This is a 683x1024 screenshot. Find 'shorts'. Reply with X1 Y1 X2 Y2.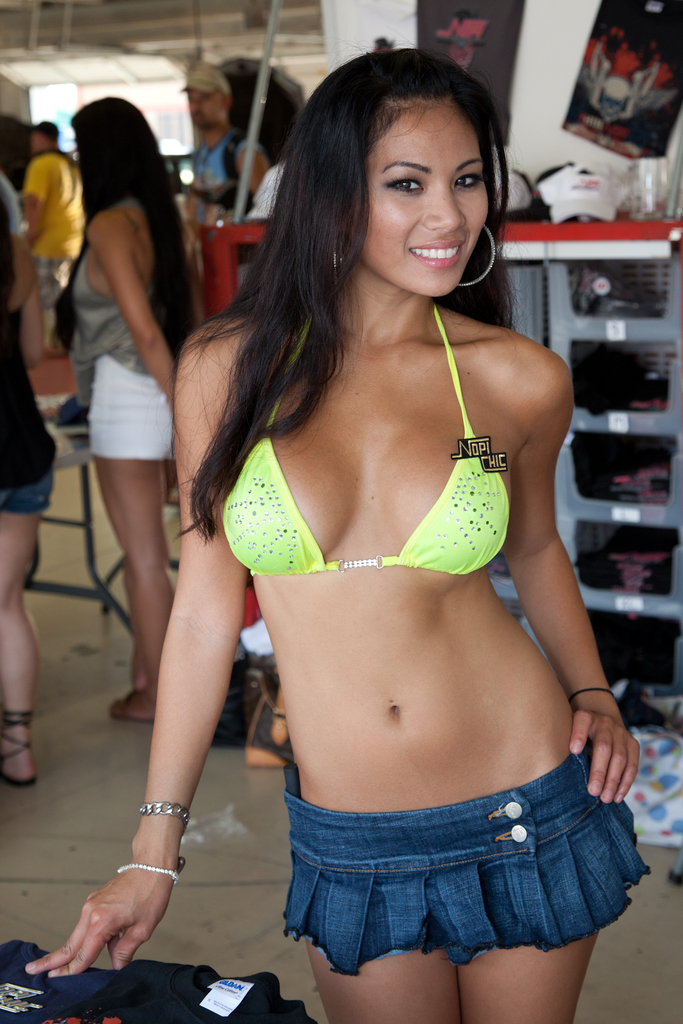
29 254 76 301.
